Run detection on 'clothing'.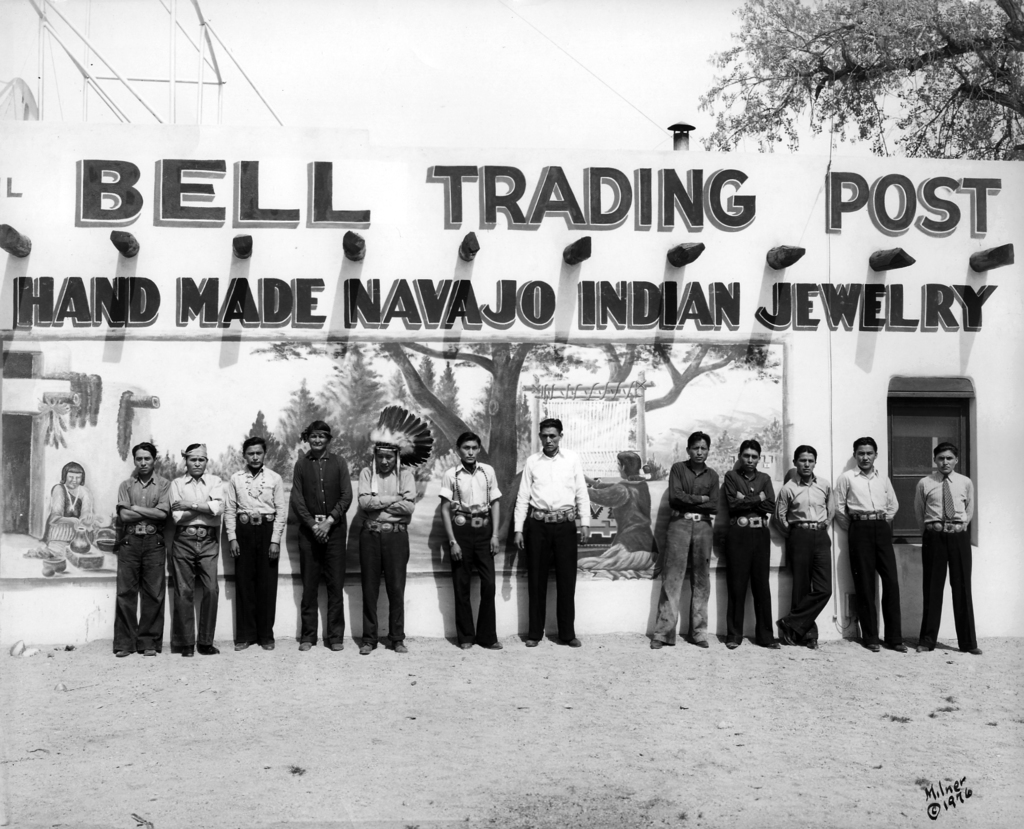
Result: box(168, 468, 226, 648).
